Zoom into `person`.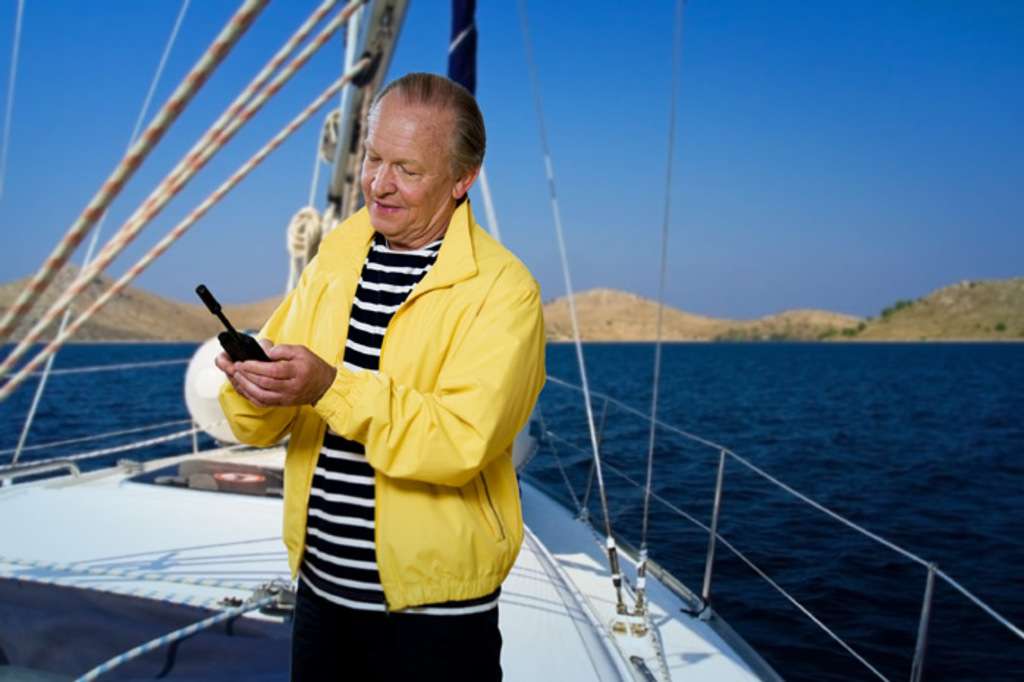
Zoom target: [x1=219, y1=72, x2=555, y2=681].
